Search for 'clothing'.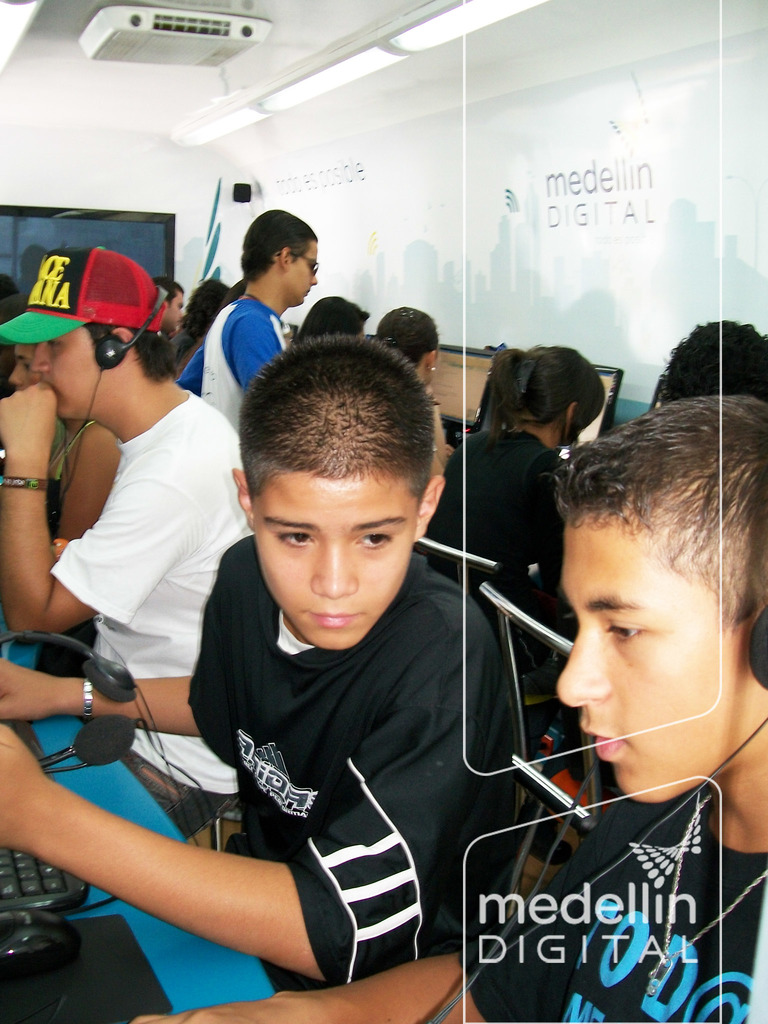
Found at <box>183,550,519,1000</box>.
